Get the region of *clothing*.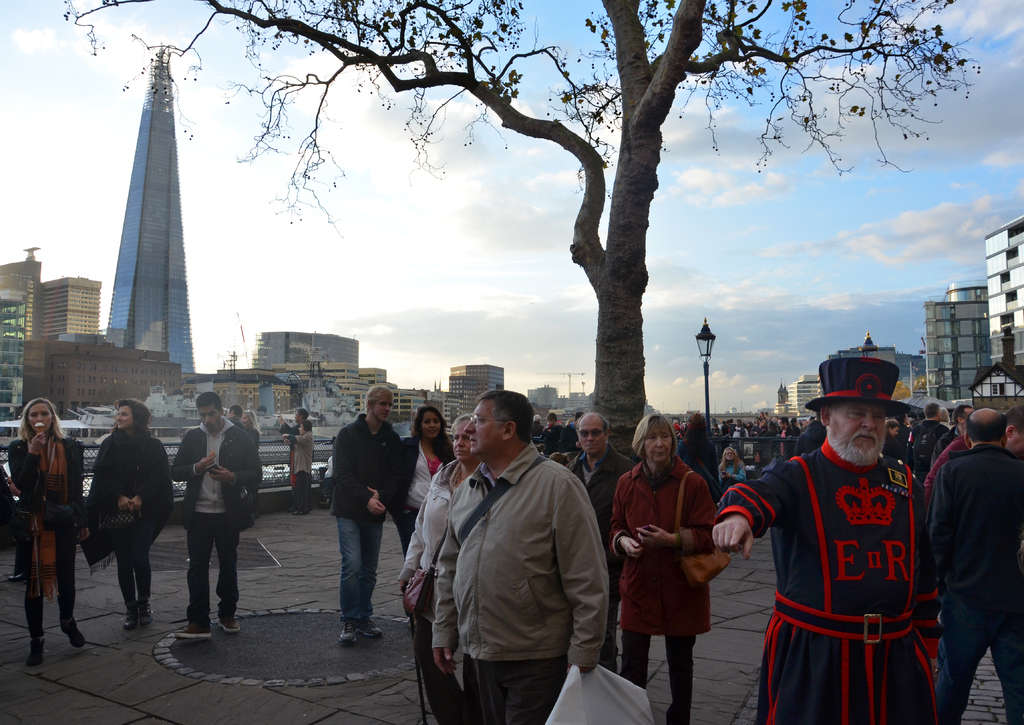
289, 433, 311, 512.
